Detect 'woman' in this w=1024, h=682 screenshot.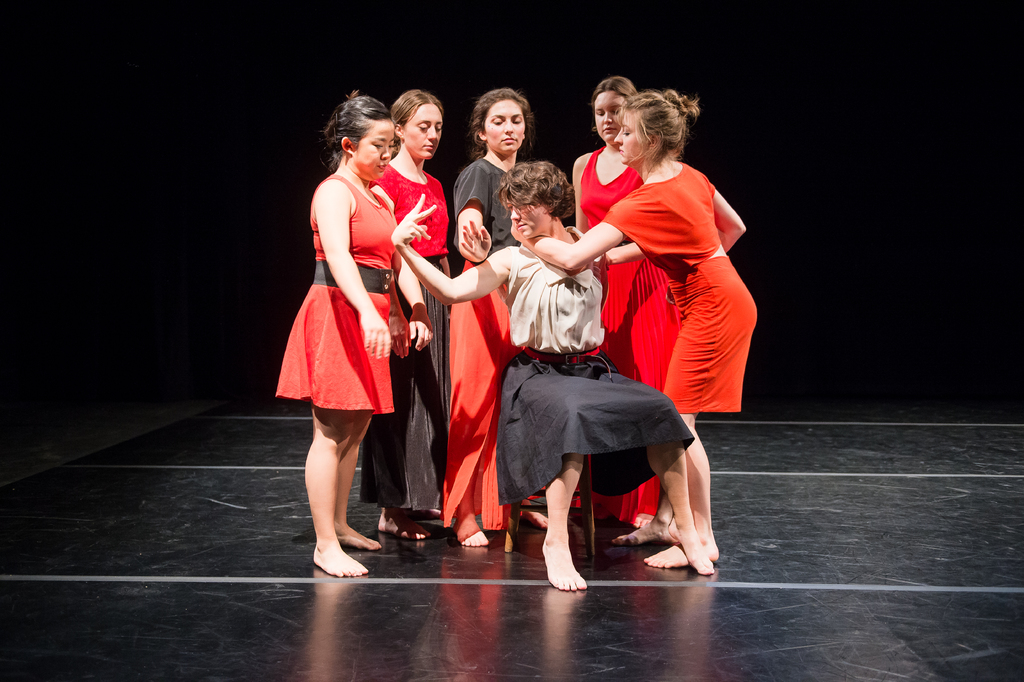
Detection: box(442, 87, 535, 545).
